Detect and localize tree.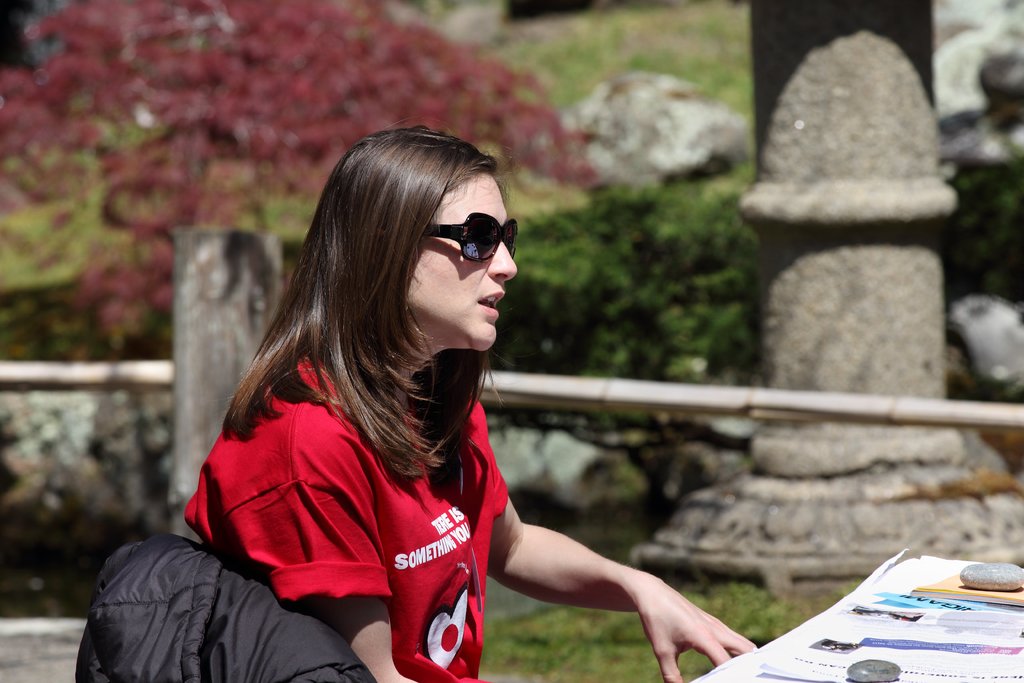
Localized at (0, 0, 611, 357).
